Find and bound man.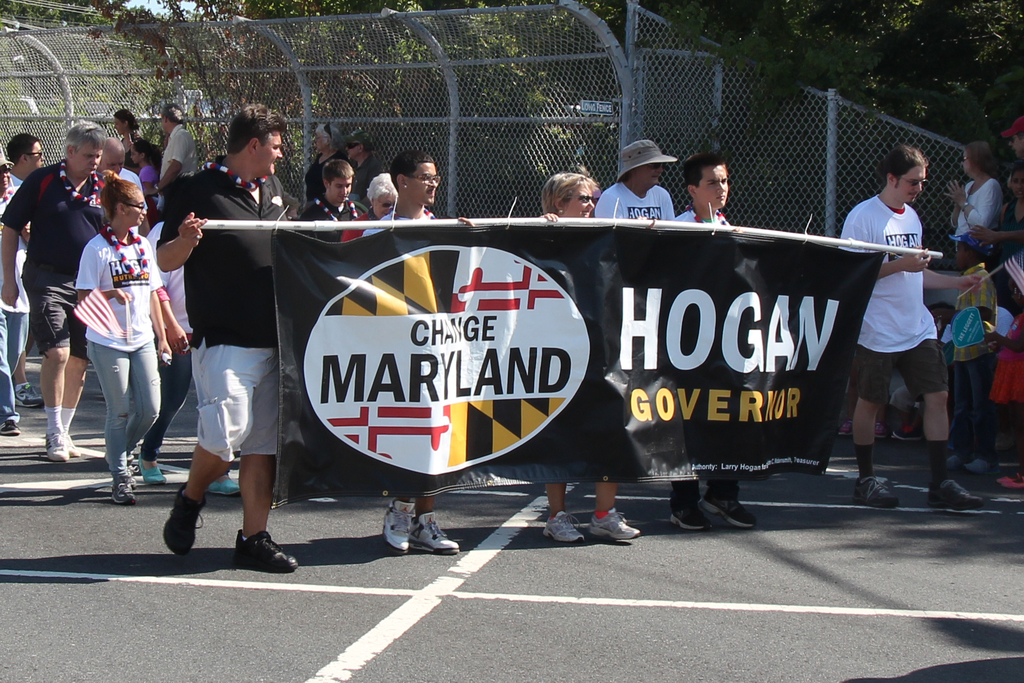
Bound: <bbox>359, 151, 459, 557</bbox>.
